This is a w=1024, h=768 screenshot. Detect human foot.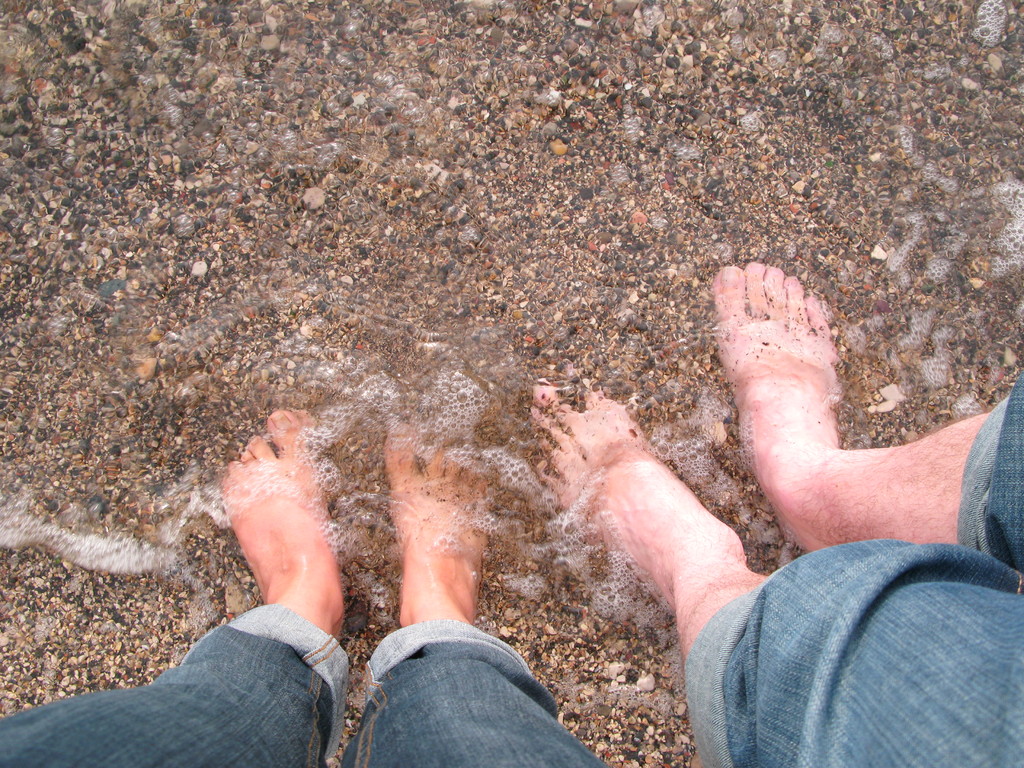
380,422,492,636.
